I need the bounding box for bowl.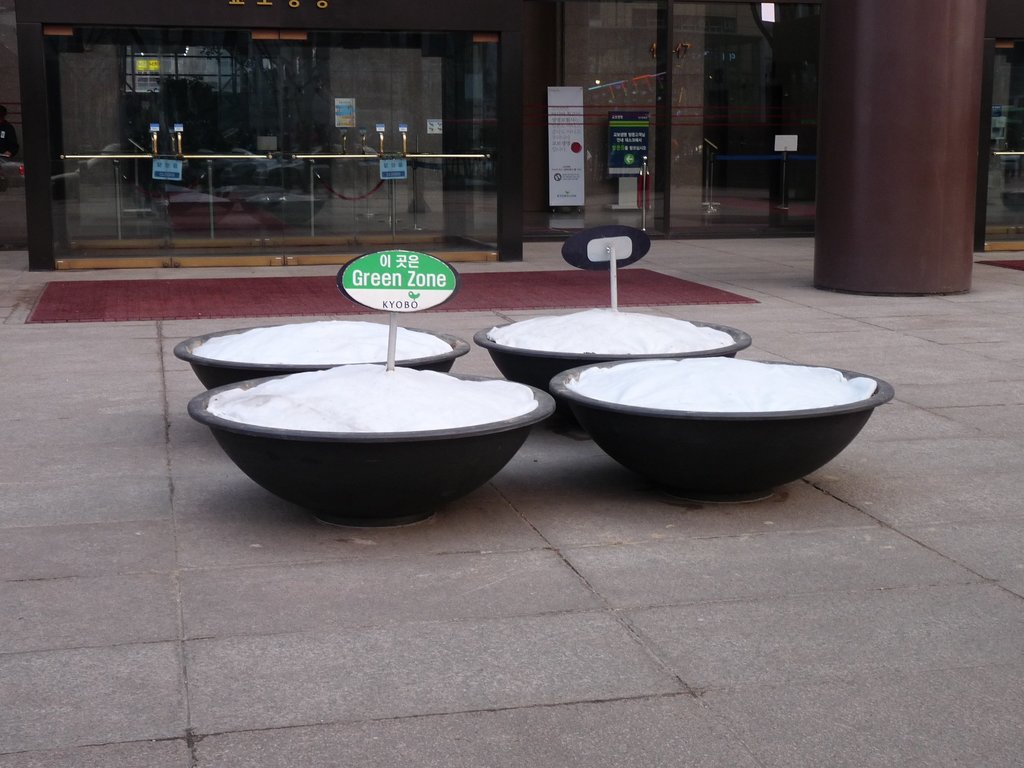
Here it is: box(522, 338, 890, 486).
